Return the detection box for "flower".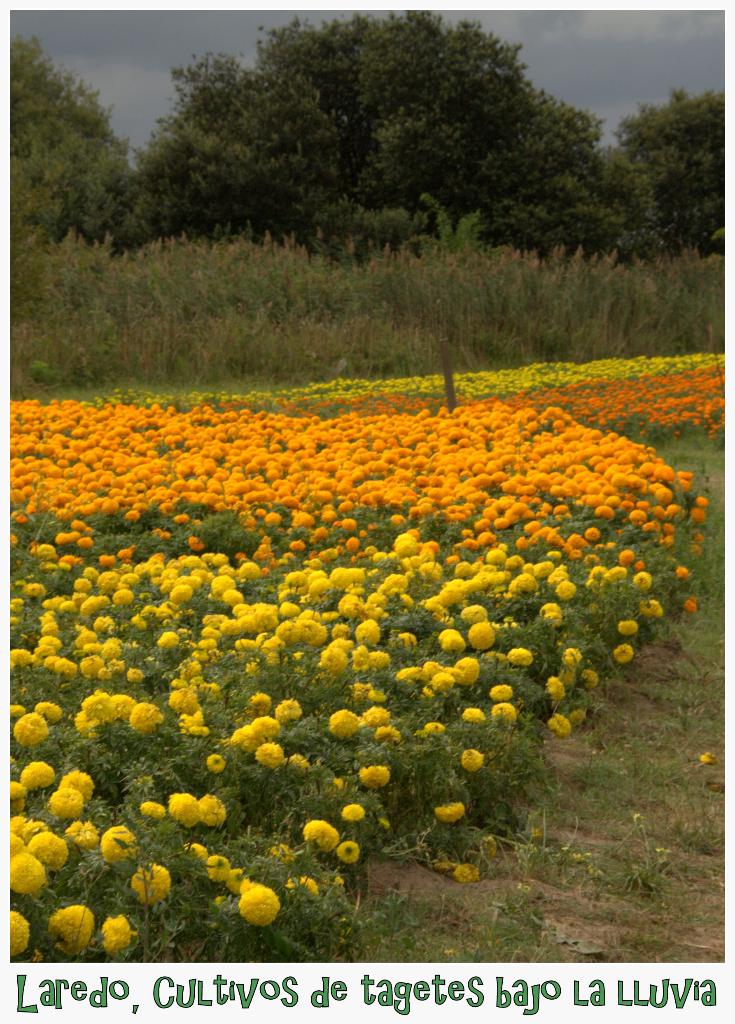
crop(224, 869, 256, 900).
